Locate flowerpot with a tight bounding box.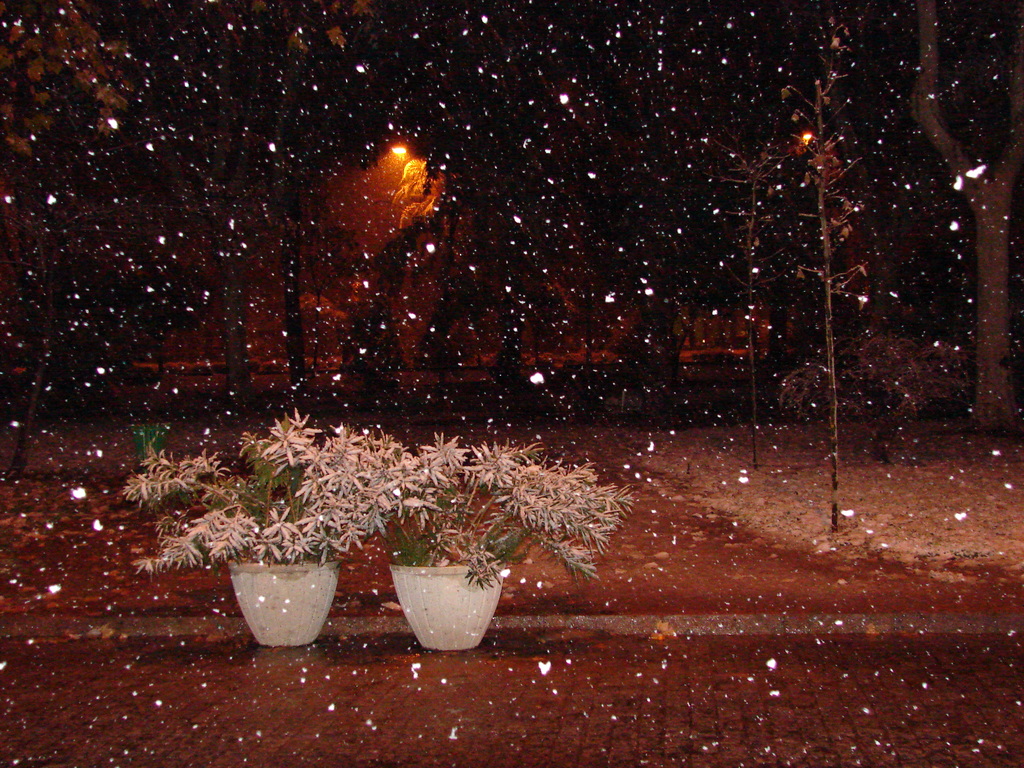
left=396, top=579, right=495, bottom=656.
